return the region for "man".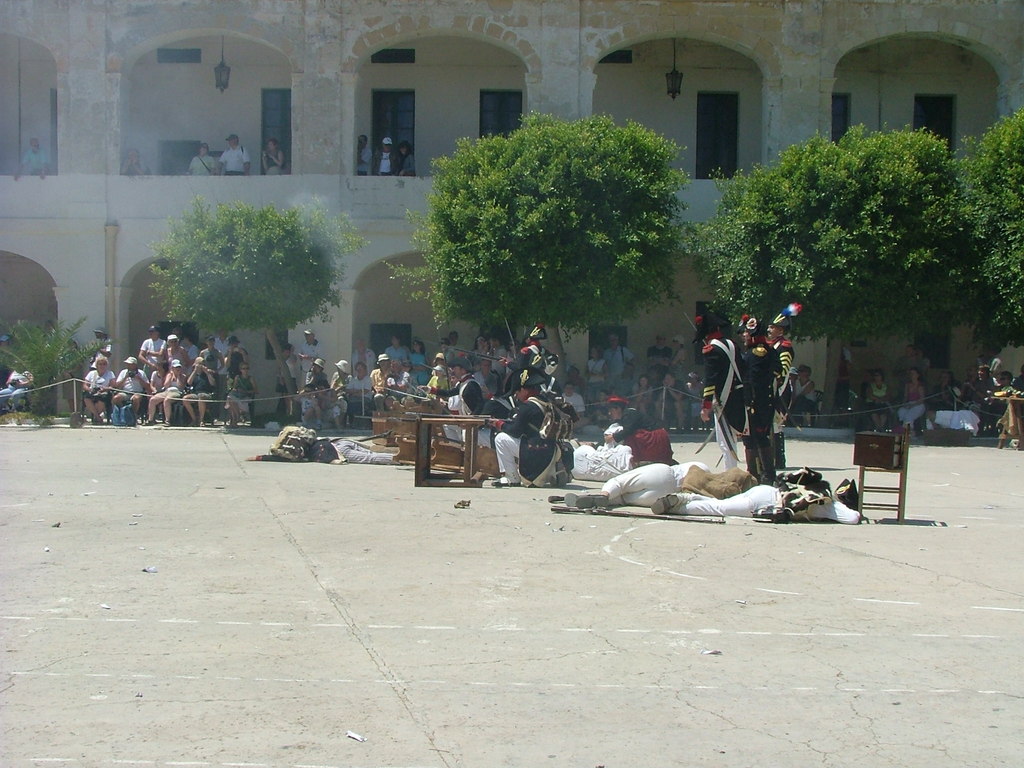
x1=605, y1=395, x2=677, y2=465.
